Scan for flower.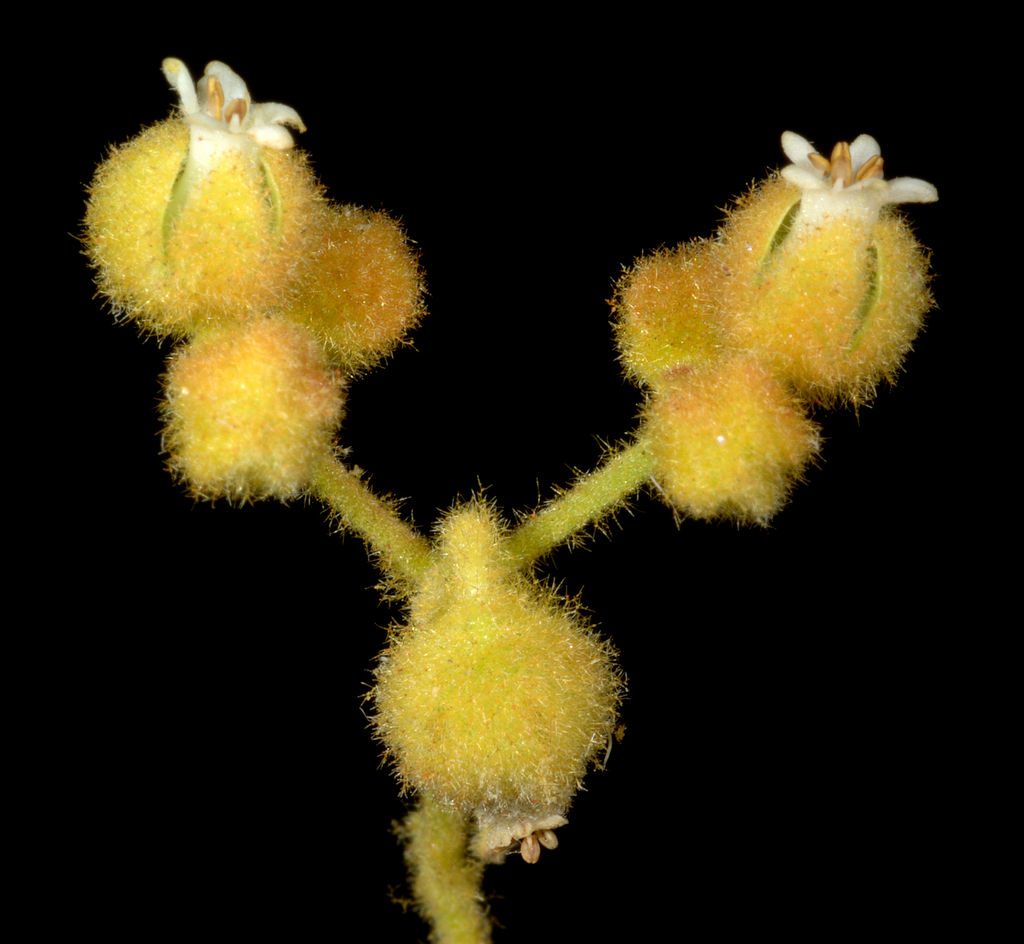
Scan result: (x1=782, y1=137, x2=924, y2=234).
